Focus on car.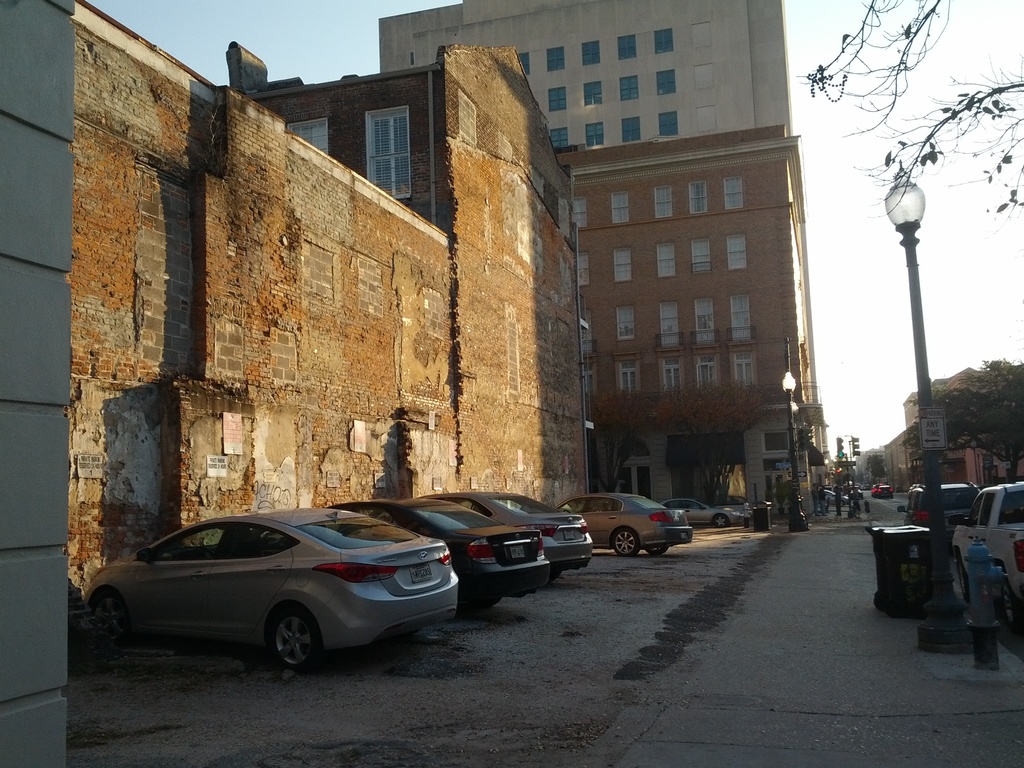
Focused at (898, 484, 980, 549).
